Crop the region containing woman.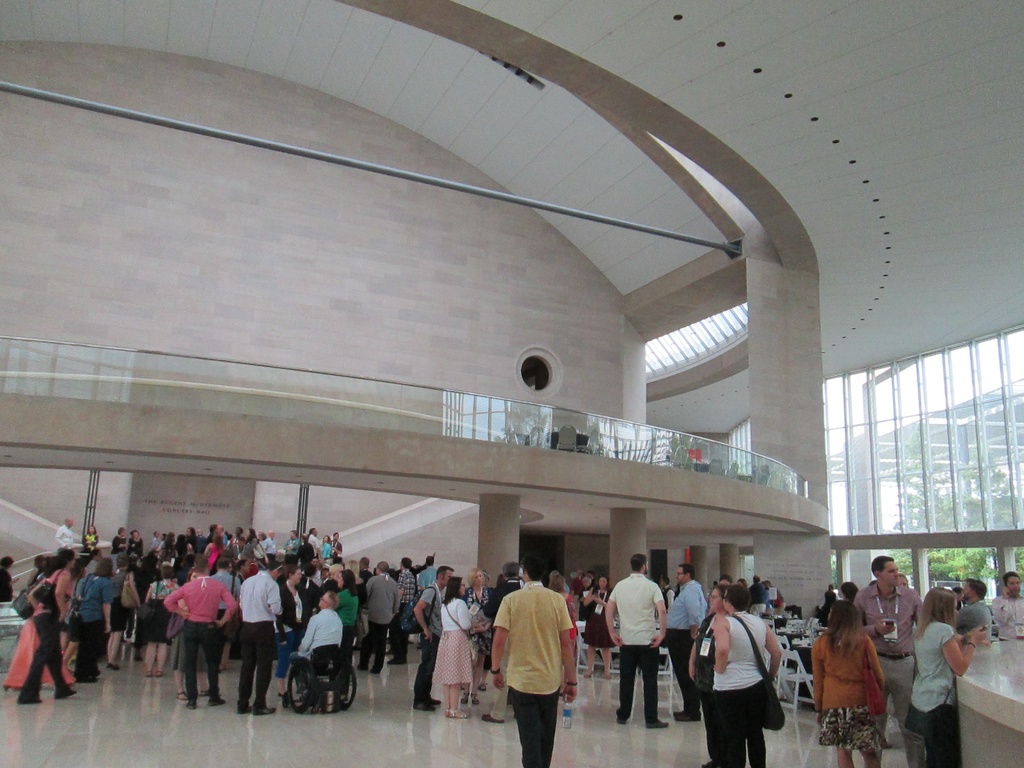
Crop region: bbox=(170, 531, 189, 562).
